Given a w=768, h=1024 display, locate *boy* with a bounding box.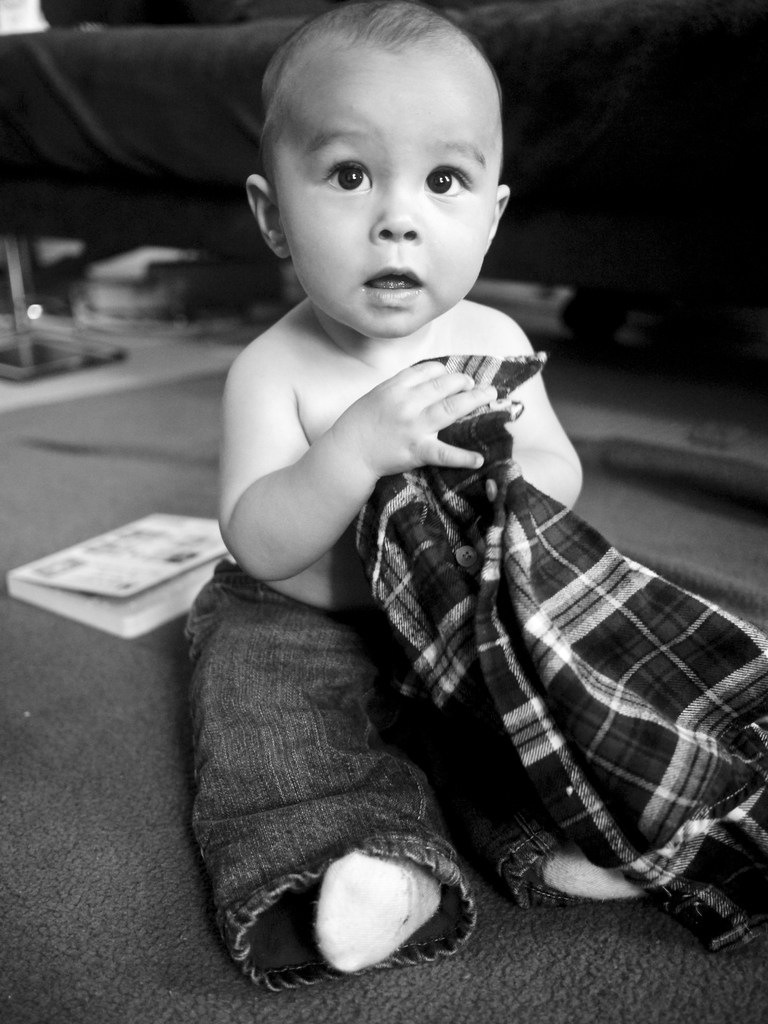
Located: x1=161, y1=40, x2=655, y2=929.
